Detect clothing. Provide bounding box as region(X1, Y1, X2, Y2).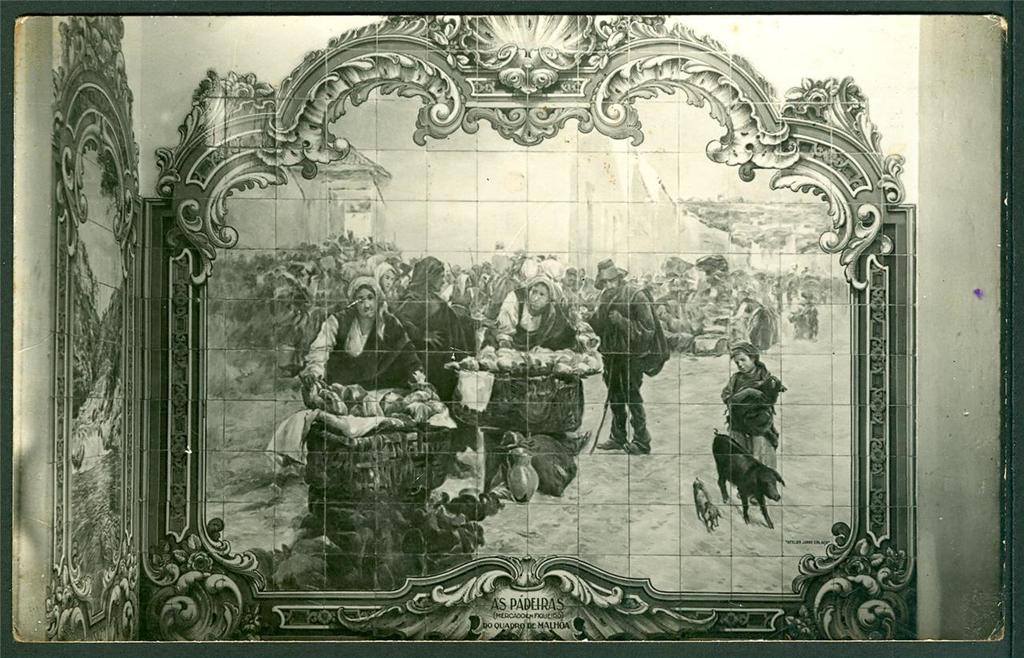
region(718, 327, 806, 539).
